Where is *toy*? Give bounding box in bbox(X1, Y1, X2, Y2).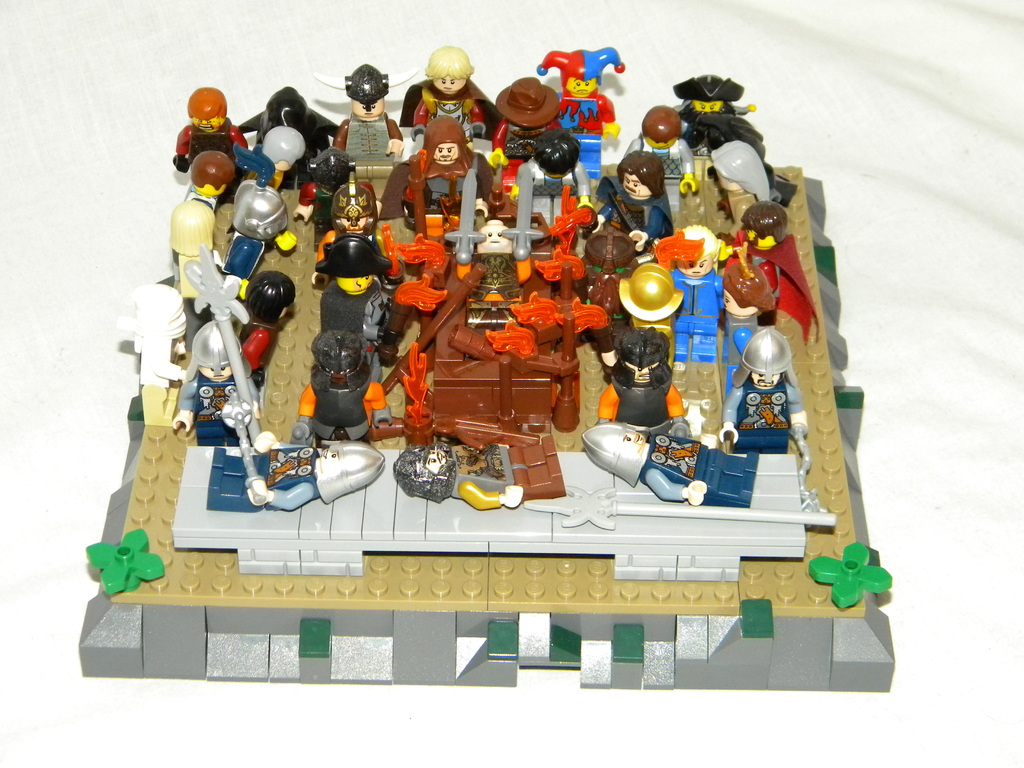
bbox(703, 330, 820, 479).
